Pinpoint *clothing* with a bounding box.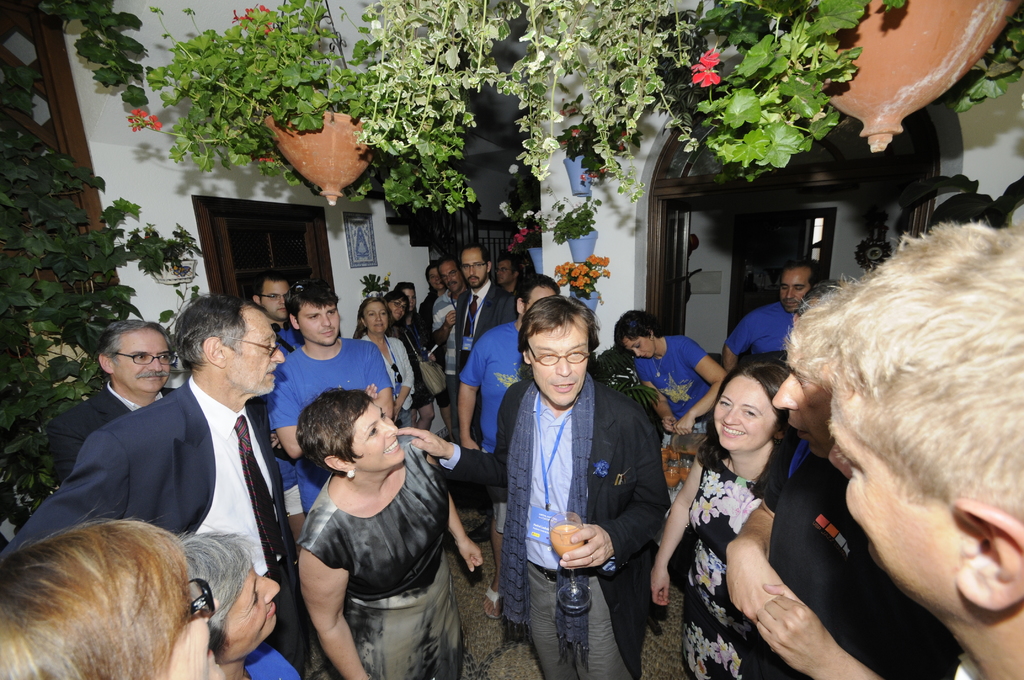
left=753, top=440, right=964, bottom=677.
